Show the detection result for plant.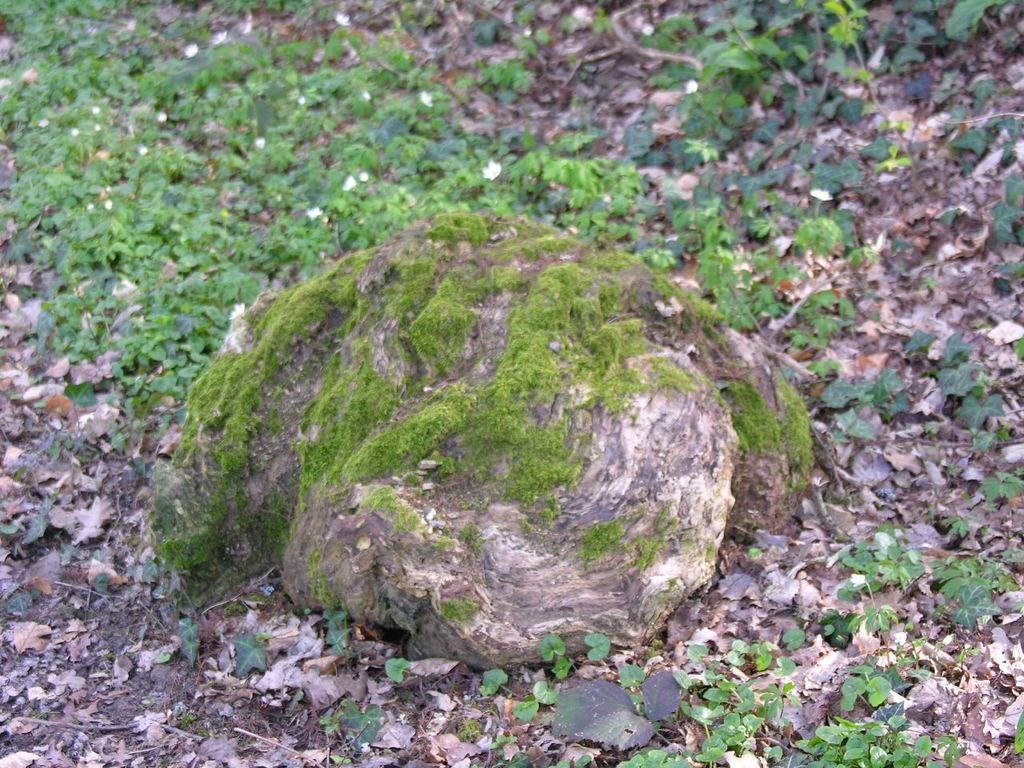
box=[432, 536, 460, 558].
